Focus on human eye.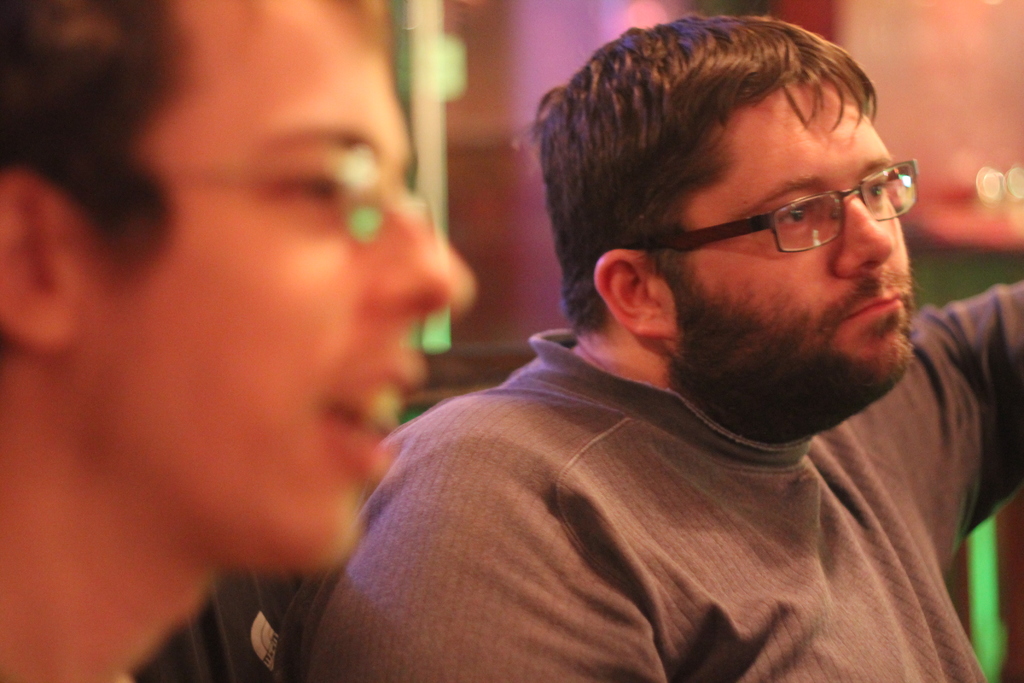
Focused at [x1=278, y1=162, x2=353, y2=224].
